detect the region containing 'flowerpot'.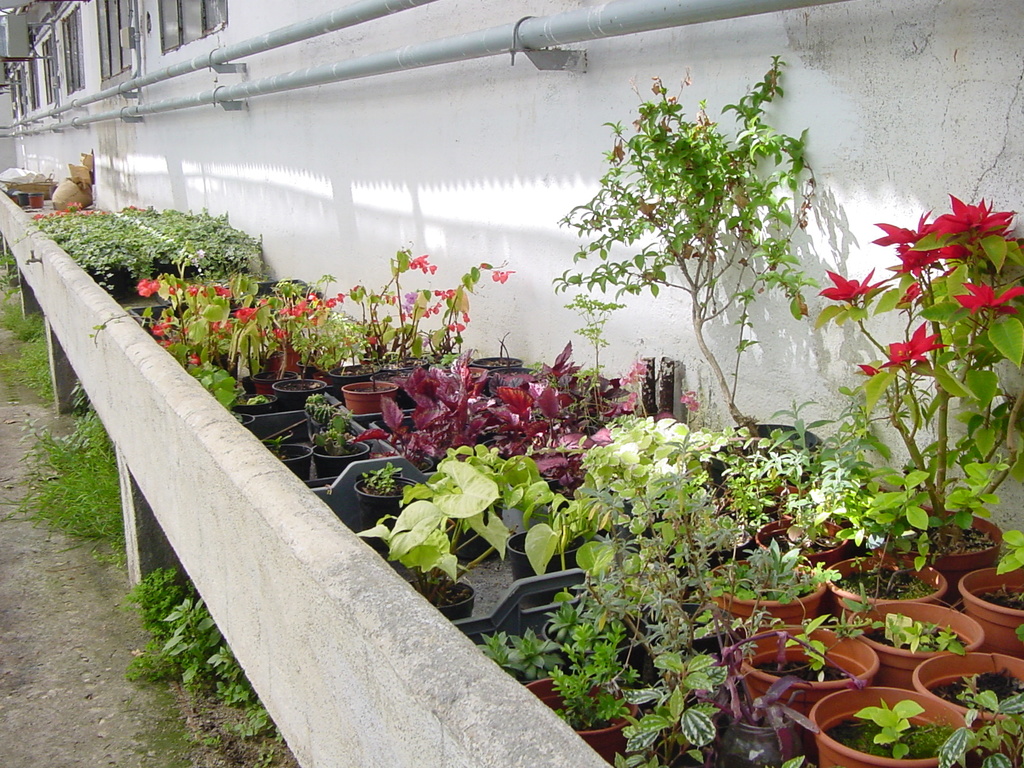
911 651 1023 722.
